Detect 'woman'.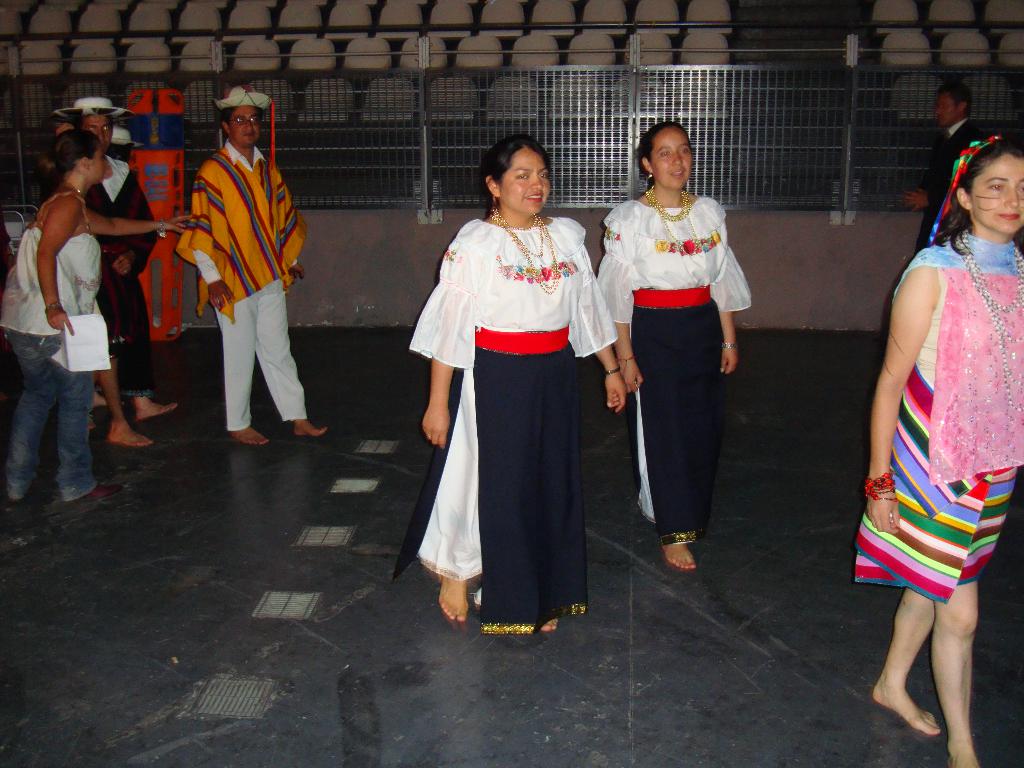
Detected at <bbox>406, 136, 627, 633</bbox>.
